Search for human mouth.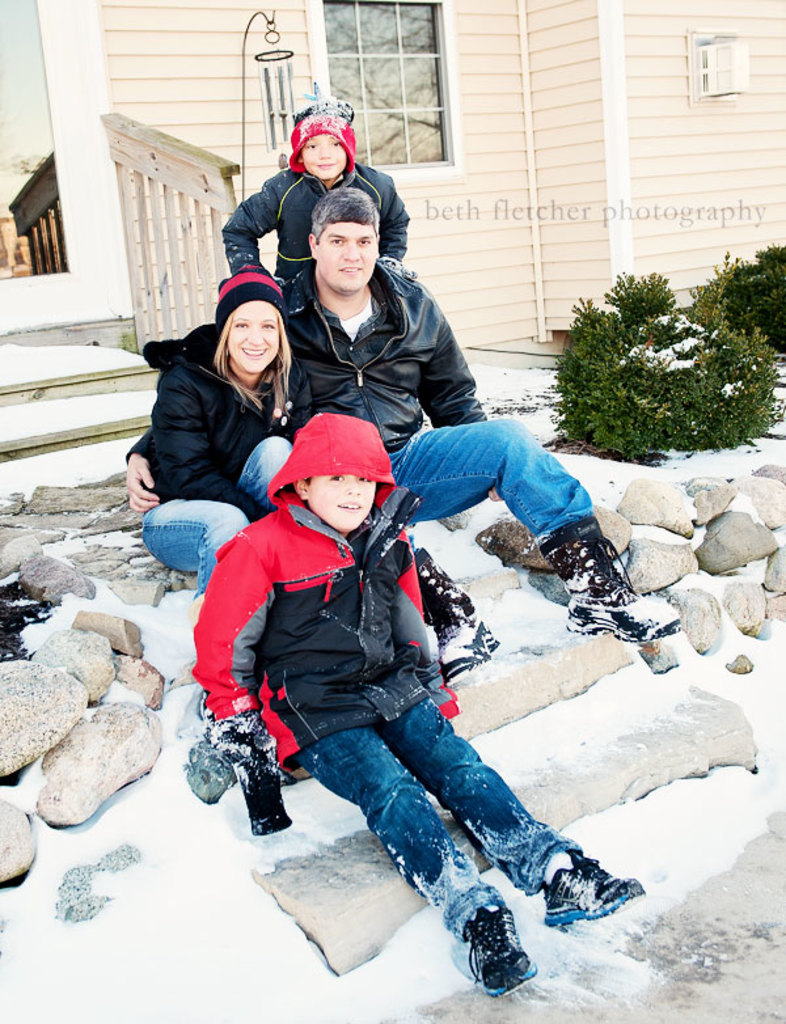
Found at locate(335, 496, 360, 519).
